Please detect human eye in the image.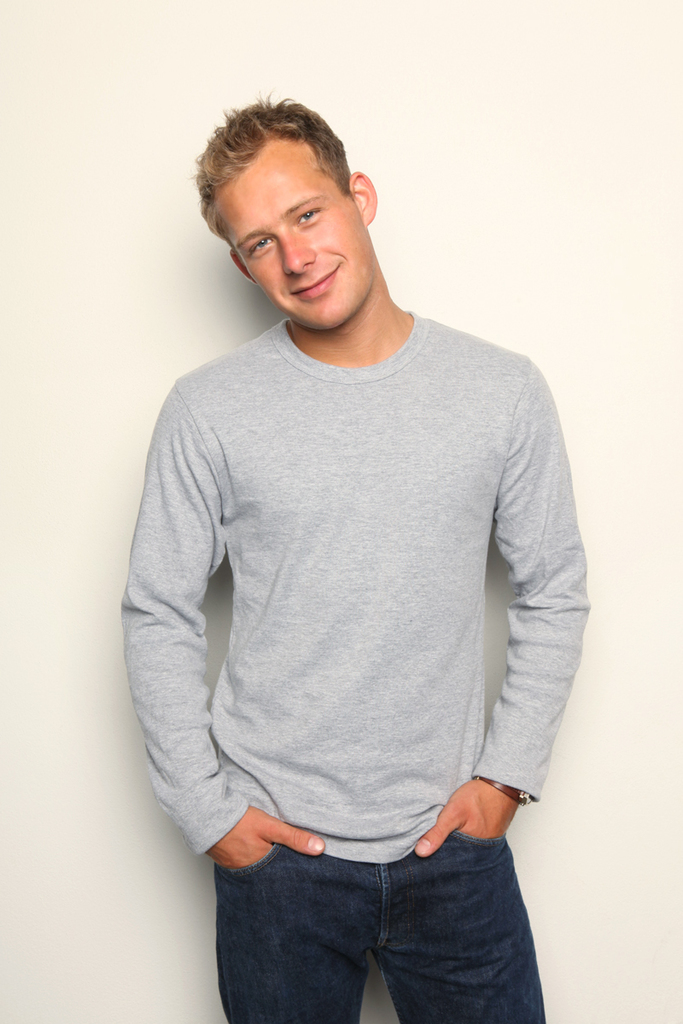
Rect(297, 199, 330, 230).
